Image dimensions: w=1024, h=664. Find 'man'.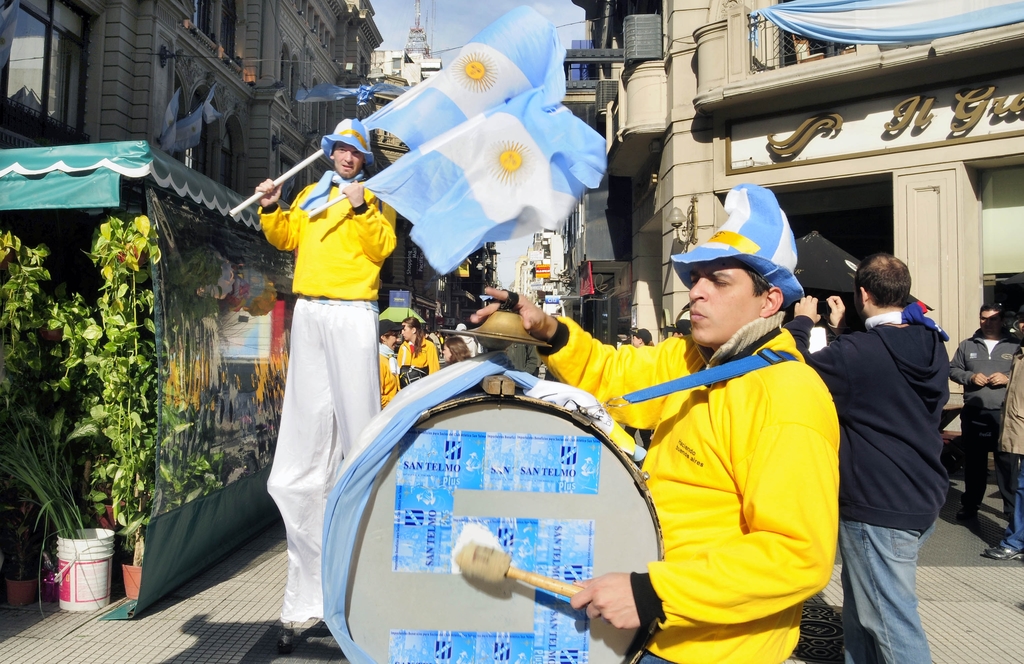
bbox=(775, 258, 950, 663).
